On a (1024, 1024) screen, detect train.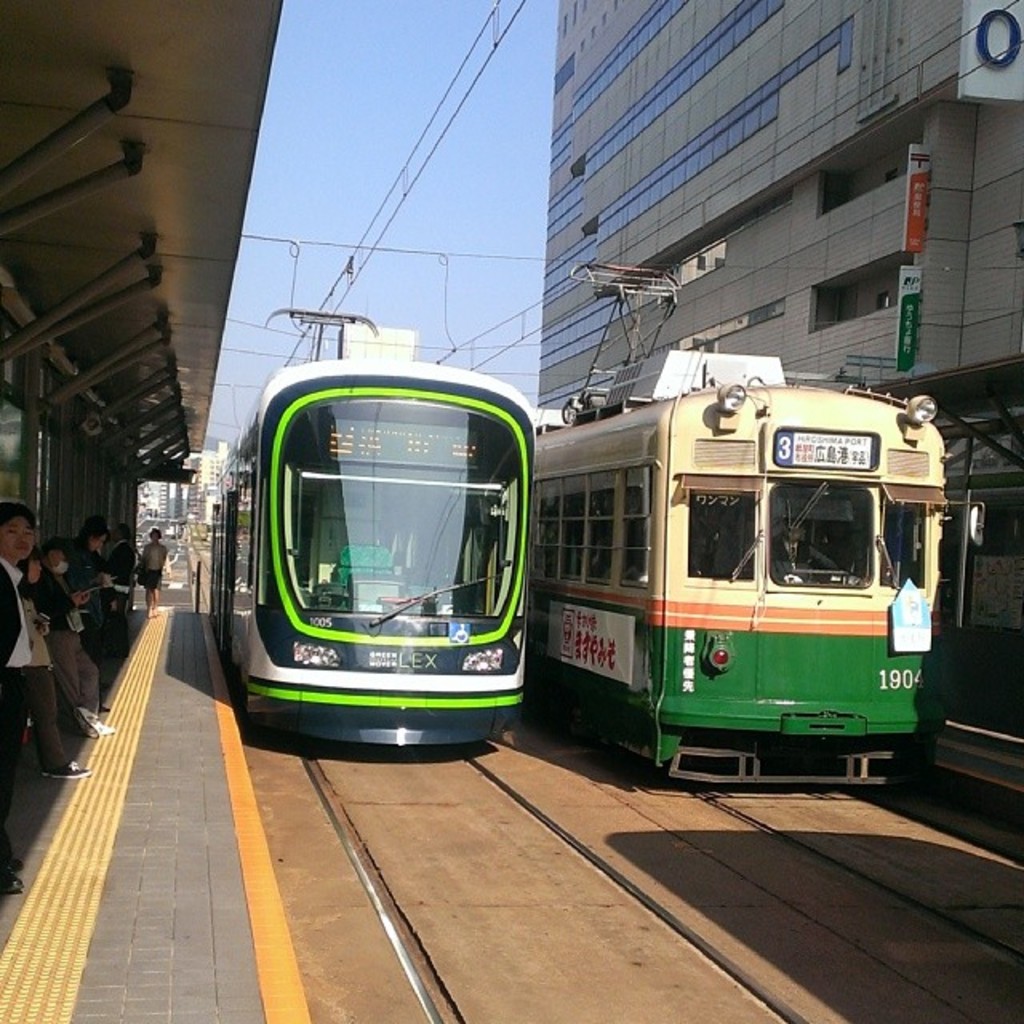
534, 259, 952, 797.
